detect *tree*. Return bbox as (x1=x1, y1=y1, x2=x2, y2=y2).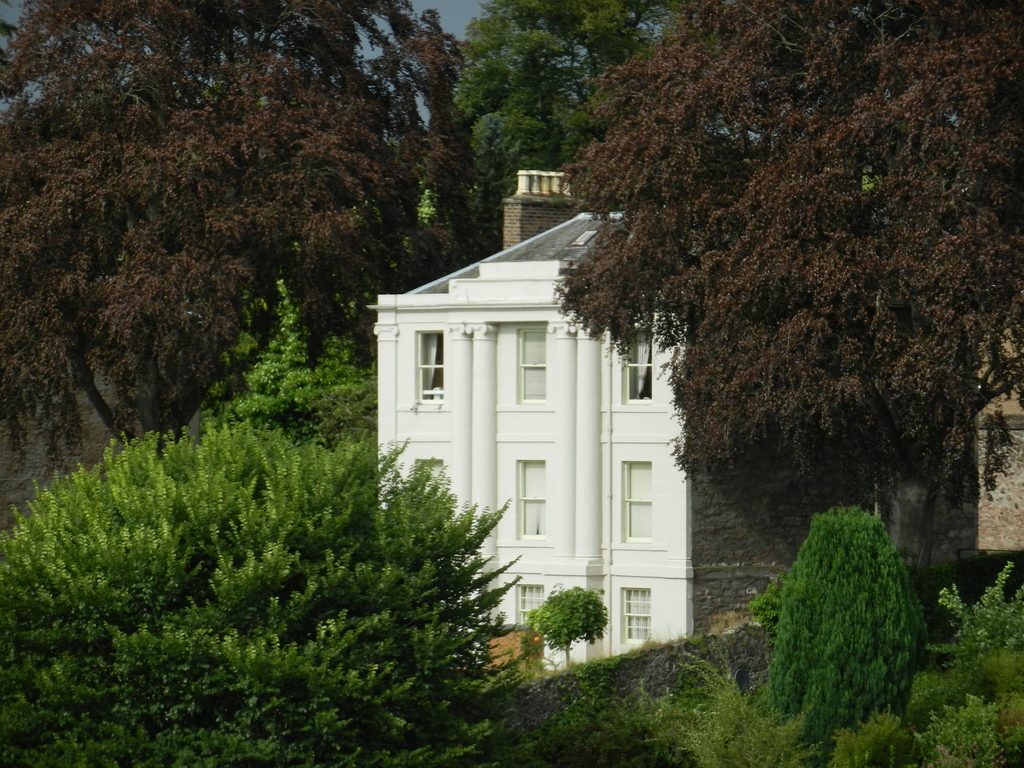
(x1=4, y1=2, x2=432, y2=441).
